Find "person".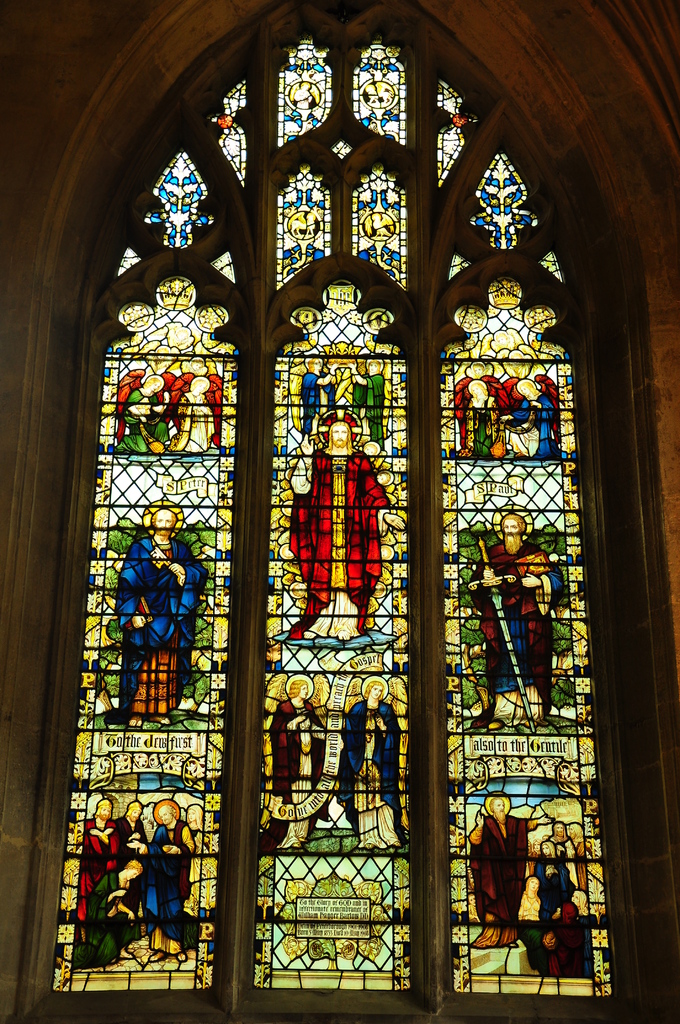
select_region(77, 856, 157, 981).
